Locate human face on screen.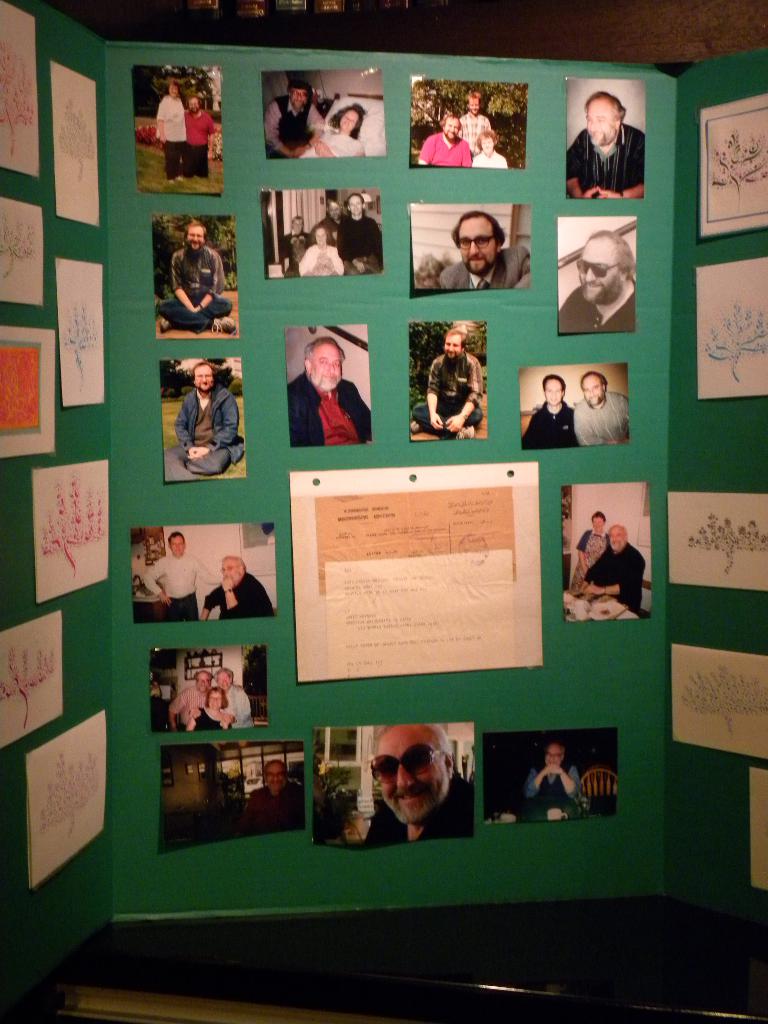
On screen at <box>195,365,214,390</box>.
